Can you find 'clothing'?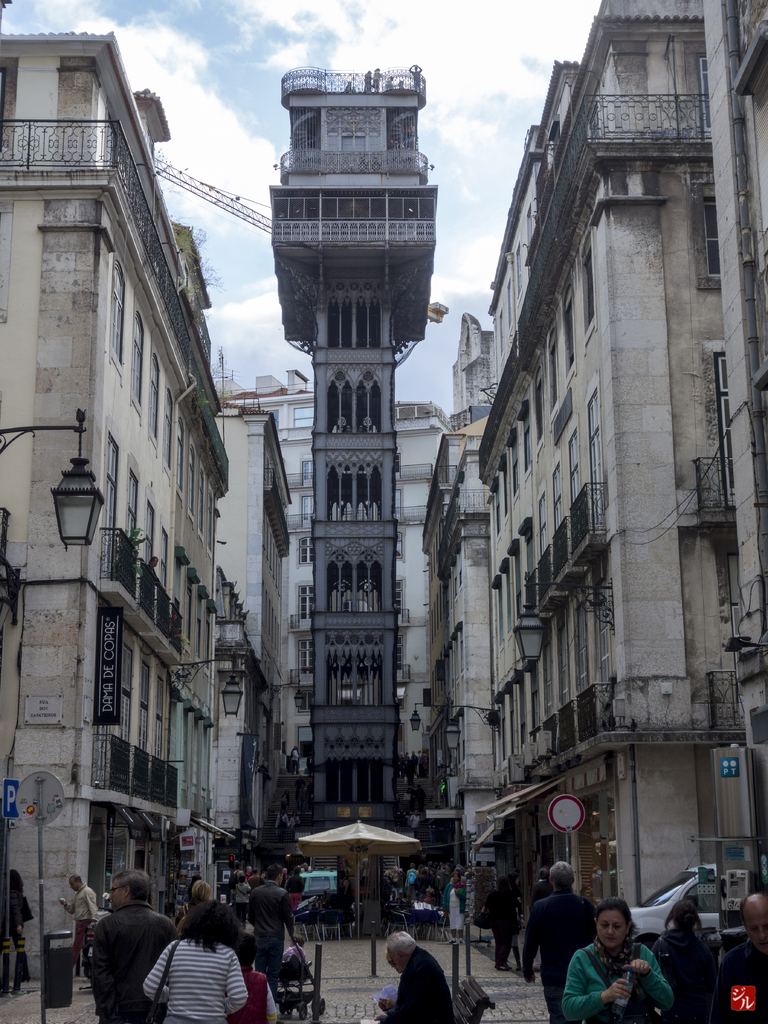
Yes, bounding box: region(65, 886, 94, 974).
